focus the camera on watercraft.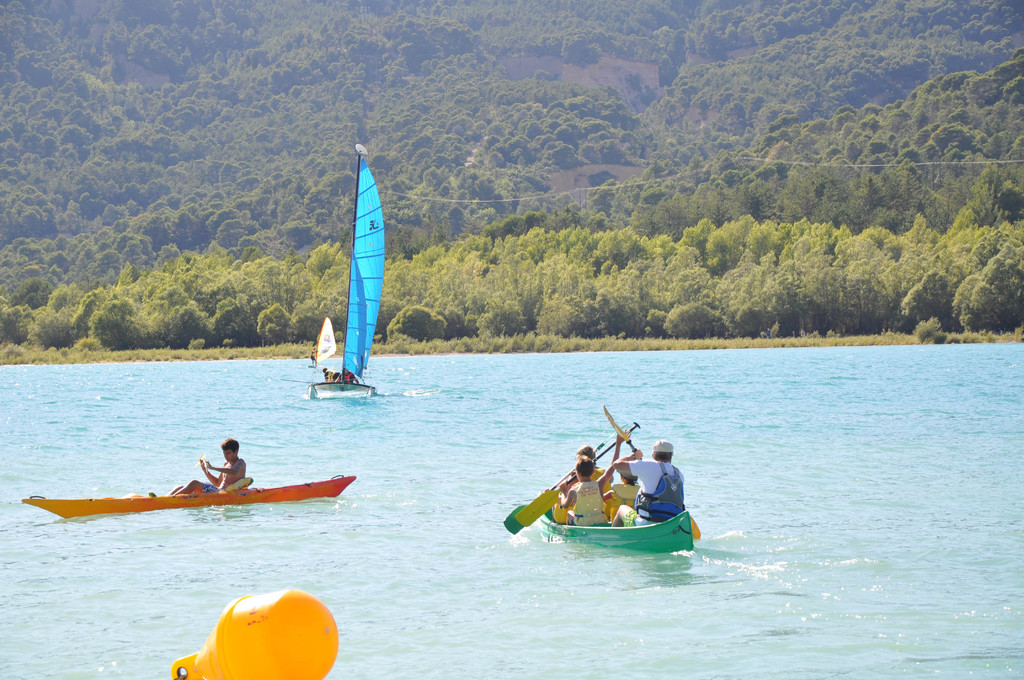
Focus region: 307 143 380 411.
